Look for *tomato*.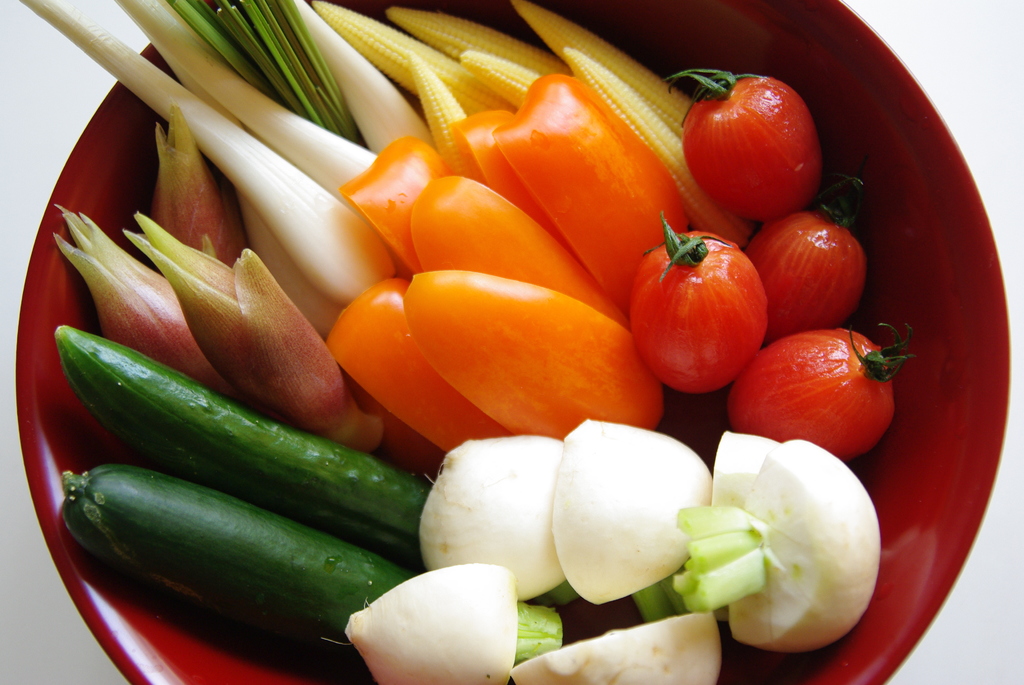
Found: [left=748, top=177, right=856, bottom=351].
